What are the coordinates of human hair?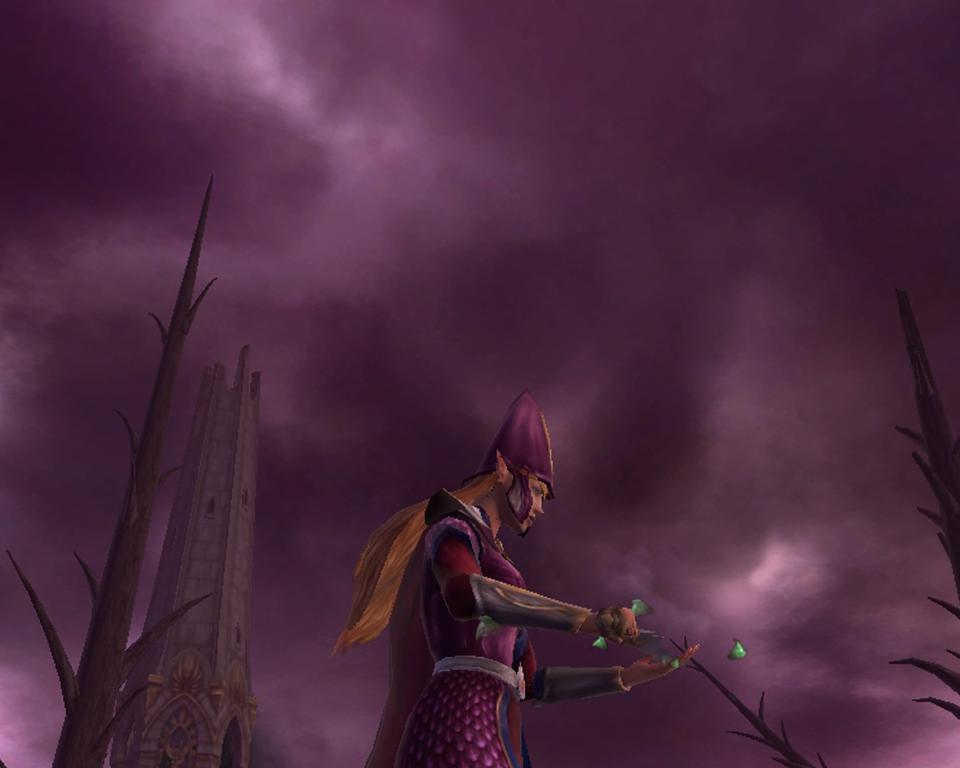
x1=324, y1=463, x2=515, y2=657.
